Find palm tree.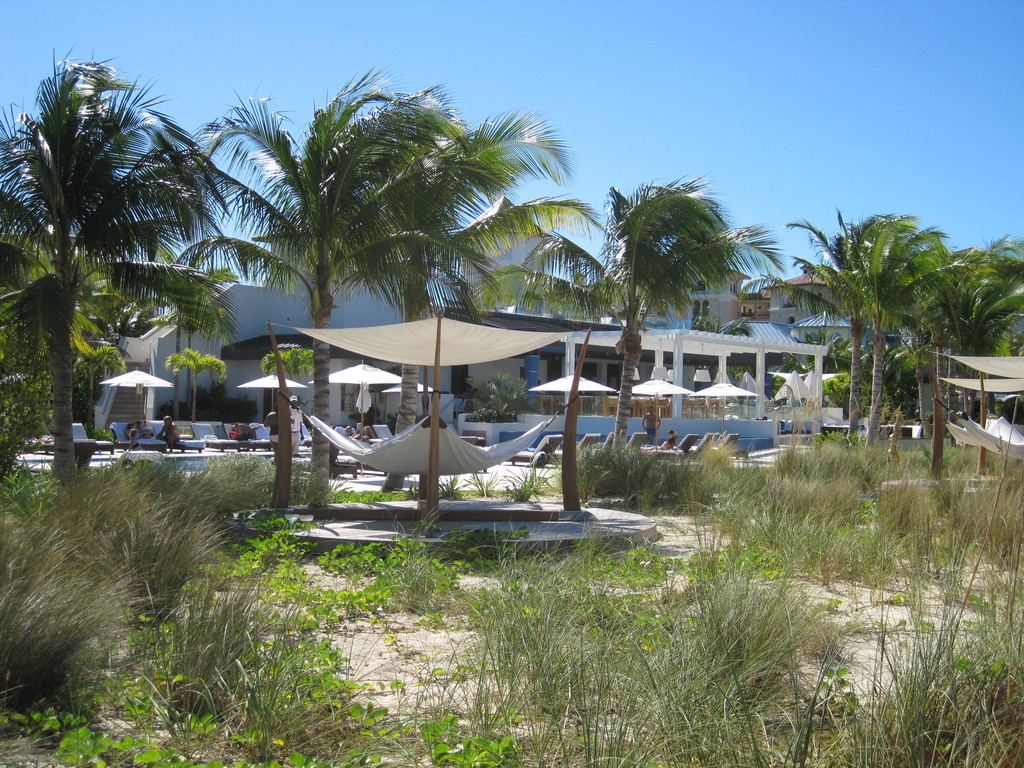
[786,219,908,404].
